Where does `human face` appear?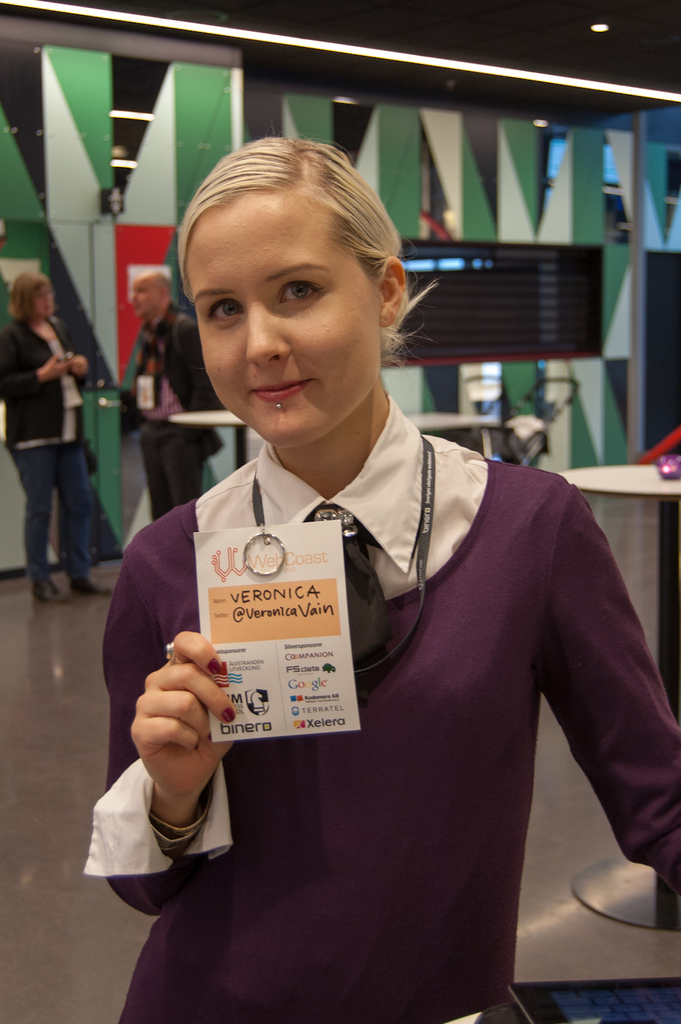
Appears at region(180, 196, 378, 444).
